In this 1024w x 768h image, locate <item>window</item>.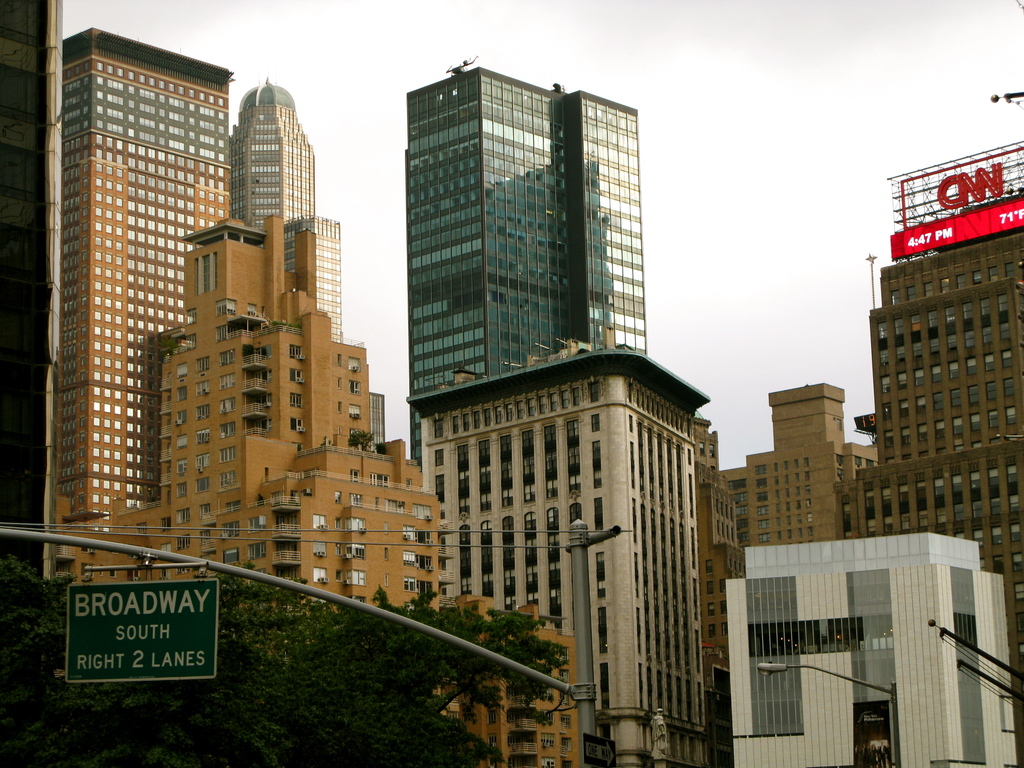
Bounding box: bbox(313, 539, 334, 561).
